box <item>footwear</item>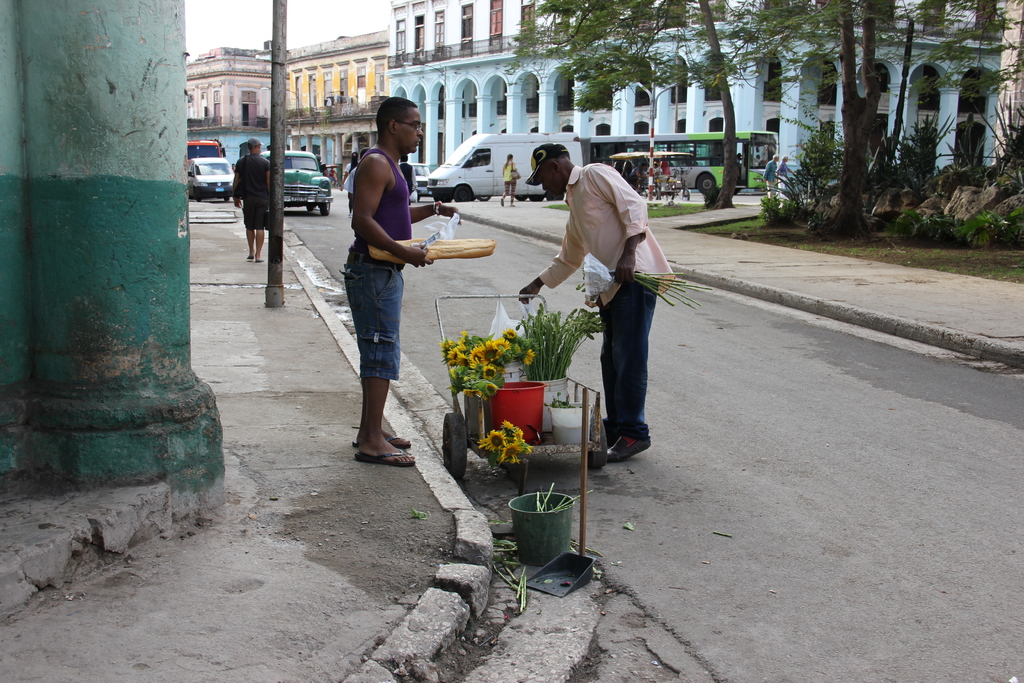
select_region(593, 415, 610, 442)
